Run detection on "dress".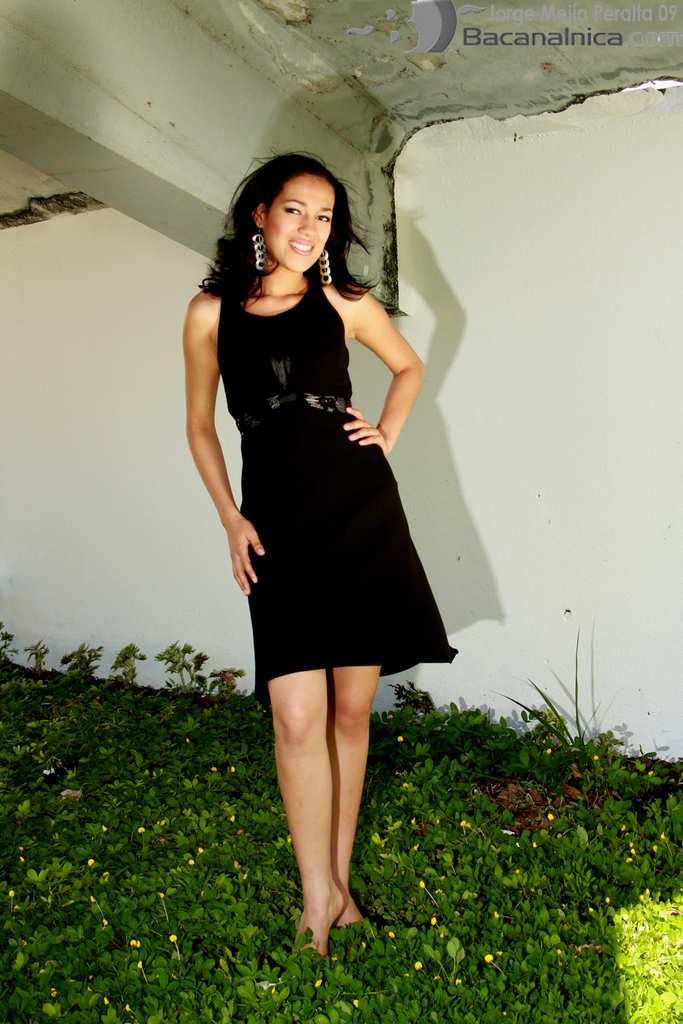
Result: 211/280/458/715.
